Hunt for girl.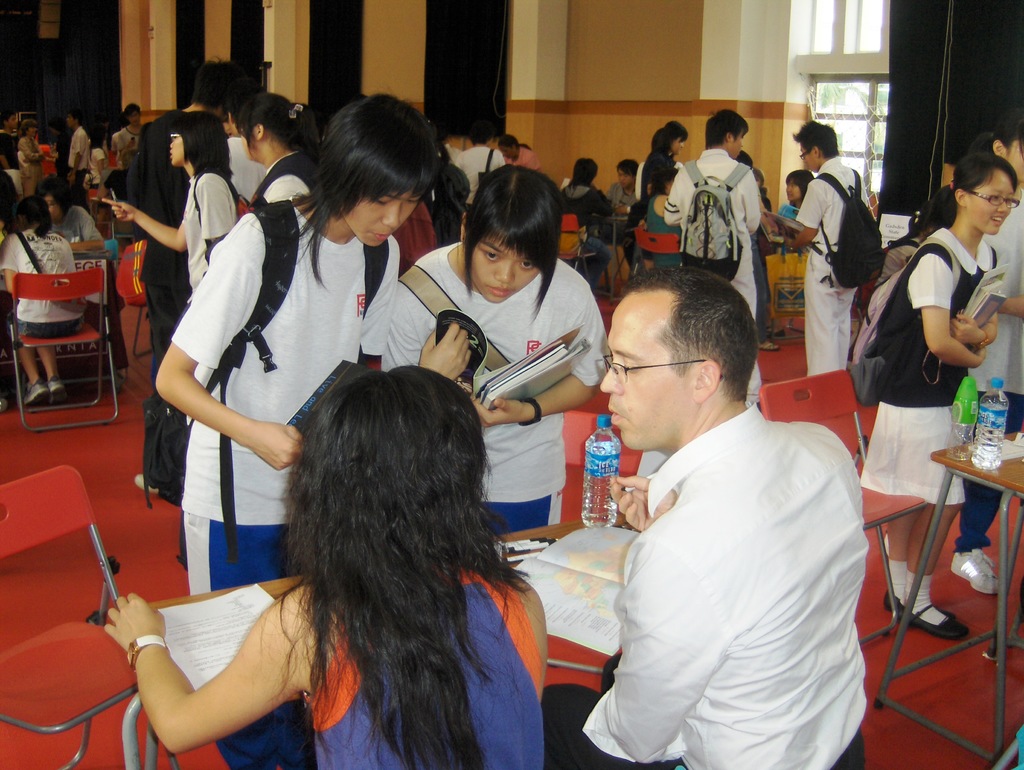
Hunted down at 153:96:436:768.
